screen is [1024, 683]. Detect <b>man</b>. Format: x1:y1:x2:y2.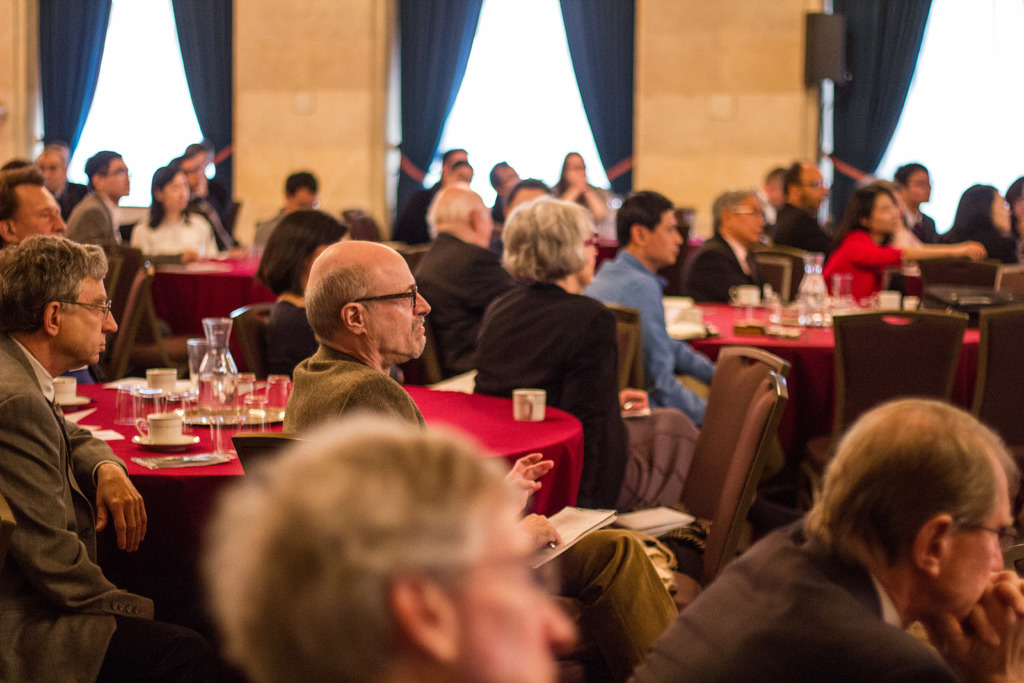
589:187:728:446.
